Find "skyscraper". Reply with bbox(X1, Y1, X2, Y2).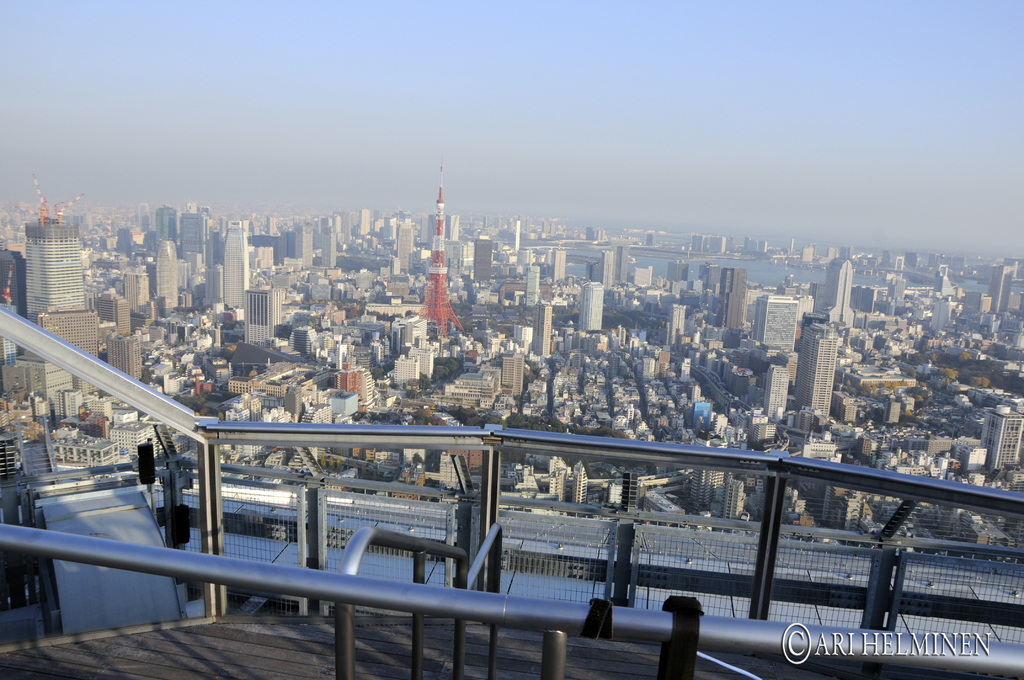
bbox(765, 357, 798, 435).
